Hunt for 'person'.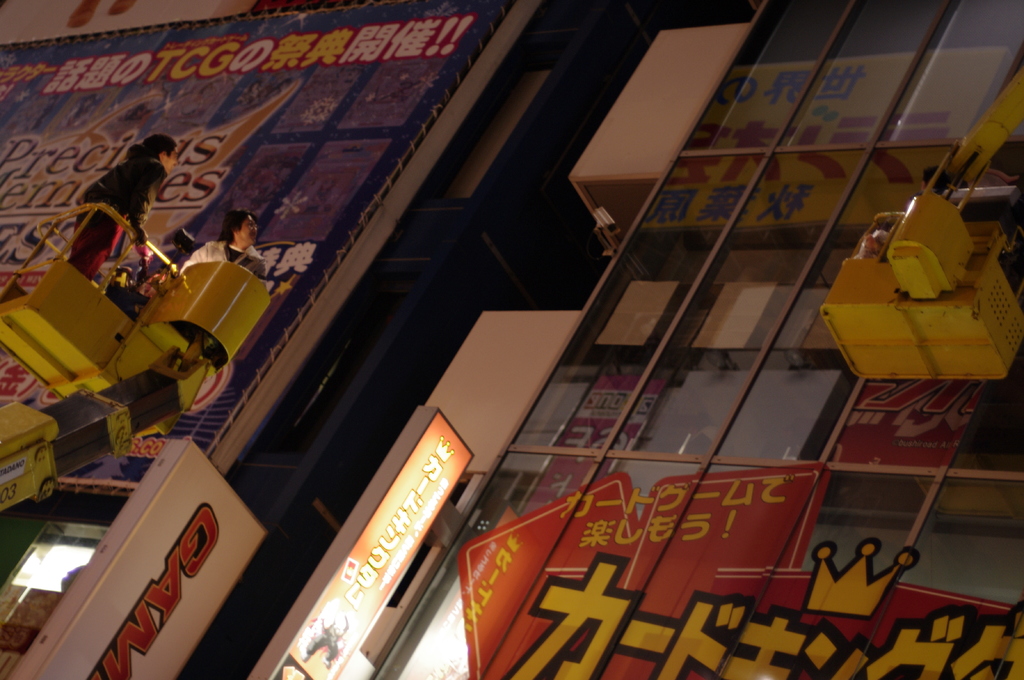
Hunted down at crop(69, 127, 175, 278).
